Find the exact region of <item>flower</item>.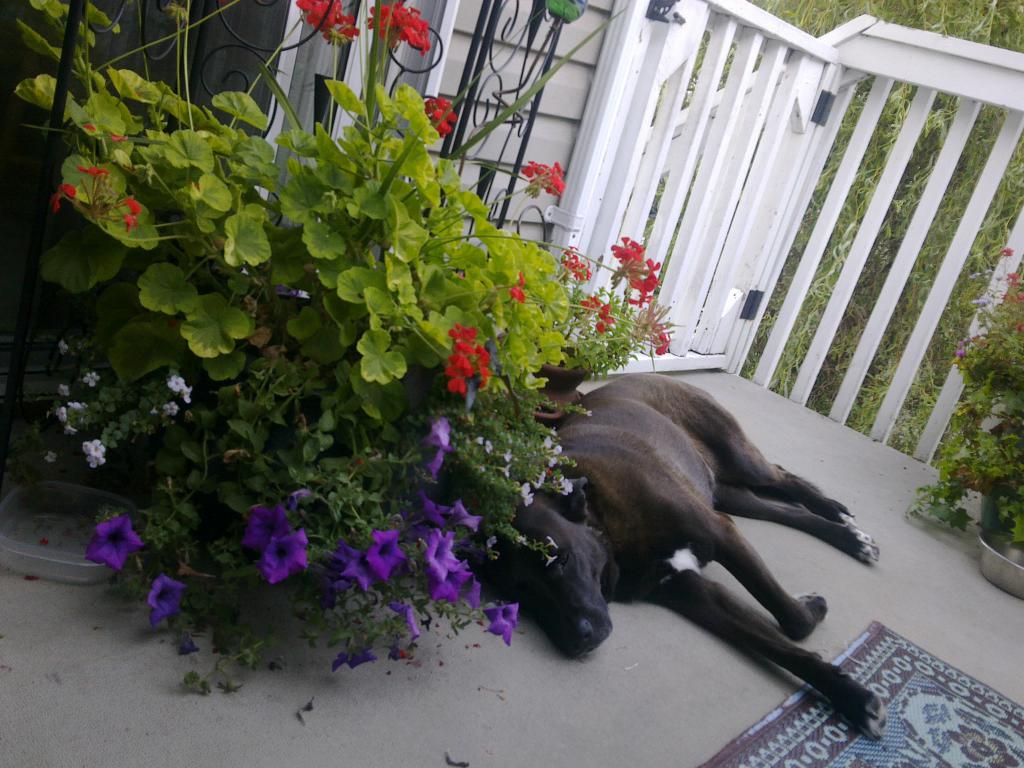
Exact region: 524:159:573:202.
